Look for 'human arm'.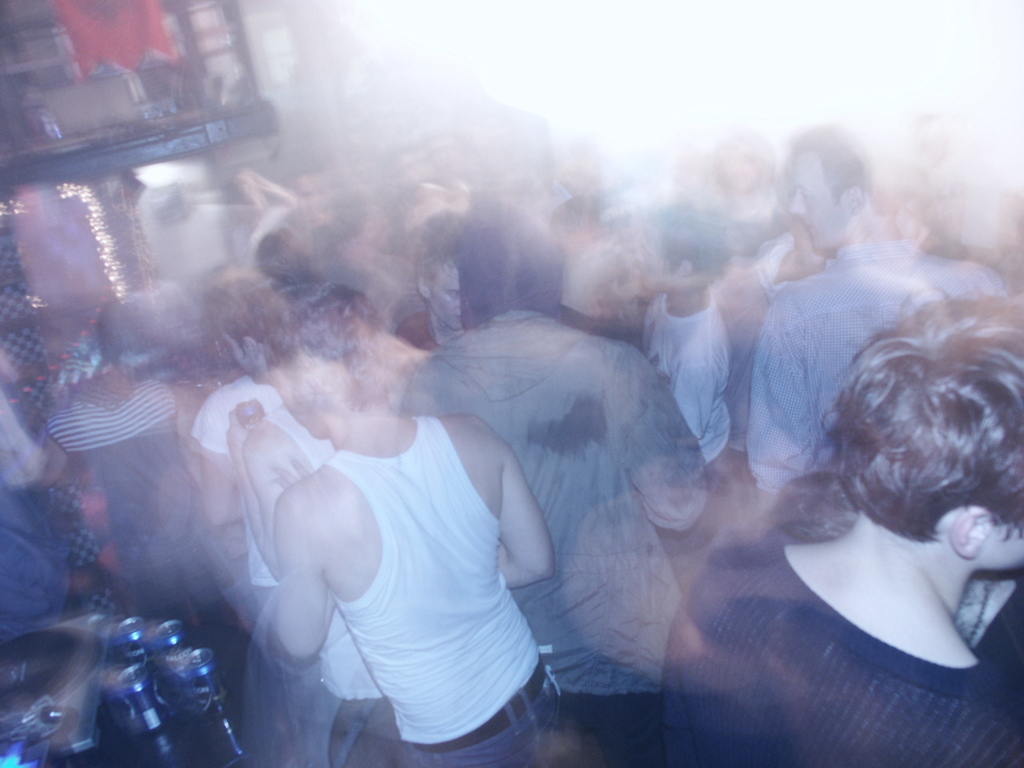
Found: {"x1": 618, "y1": 347, "x2": 710, "y2": 533}.
